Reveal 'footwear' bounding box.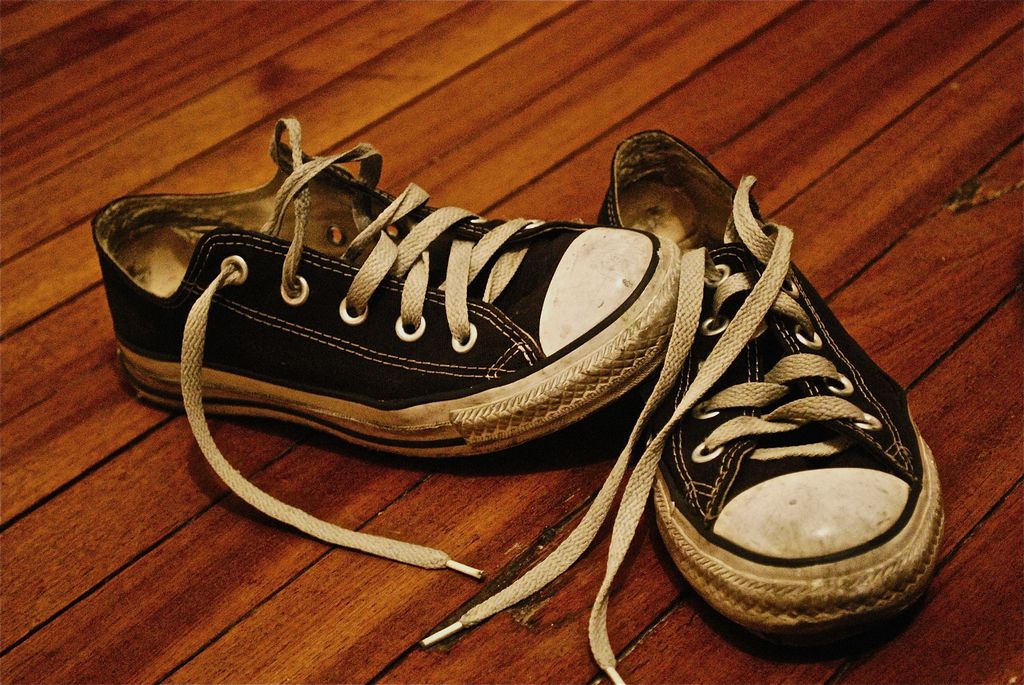
Revealed: locate(413, 123, 954, 684).
